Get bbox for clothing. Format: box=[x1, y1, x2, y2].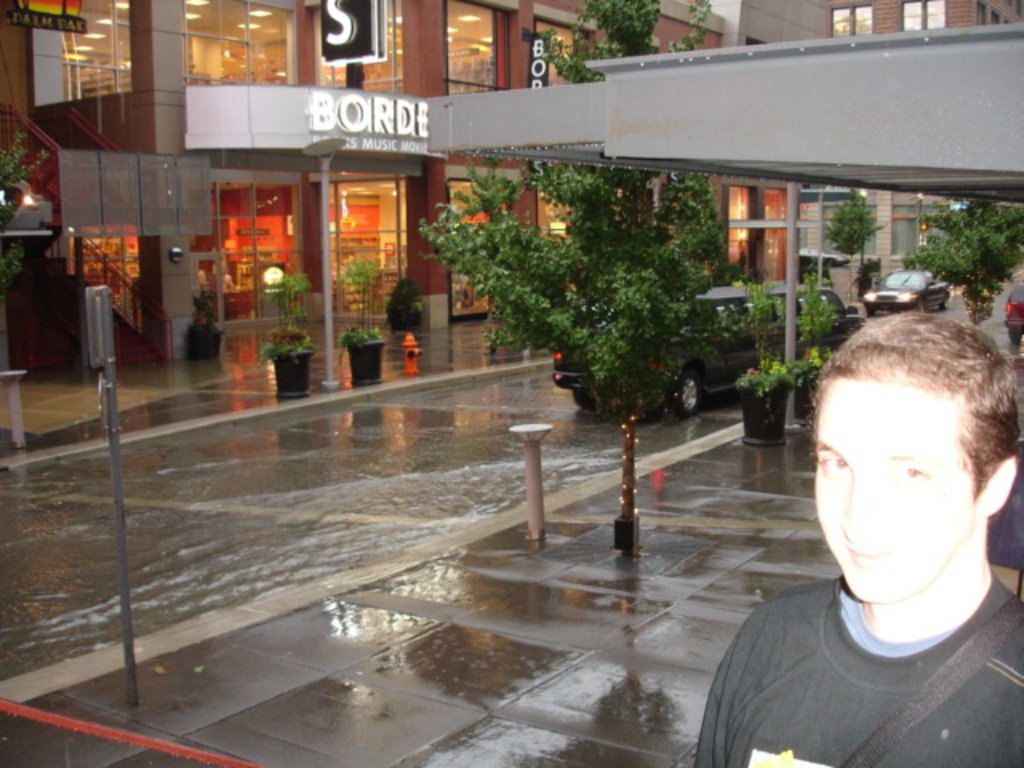
box=[986, 454, 1022, 587].
